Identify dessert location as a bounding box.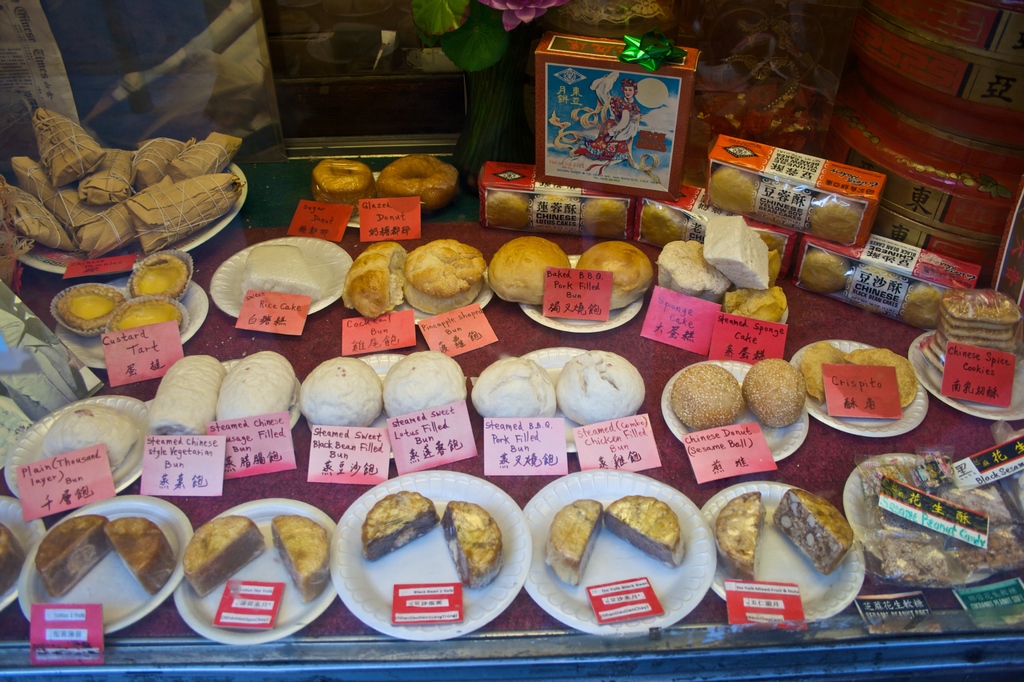
<box>552,498,611,584</box>.
